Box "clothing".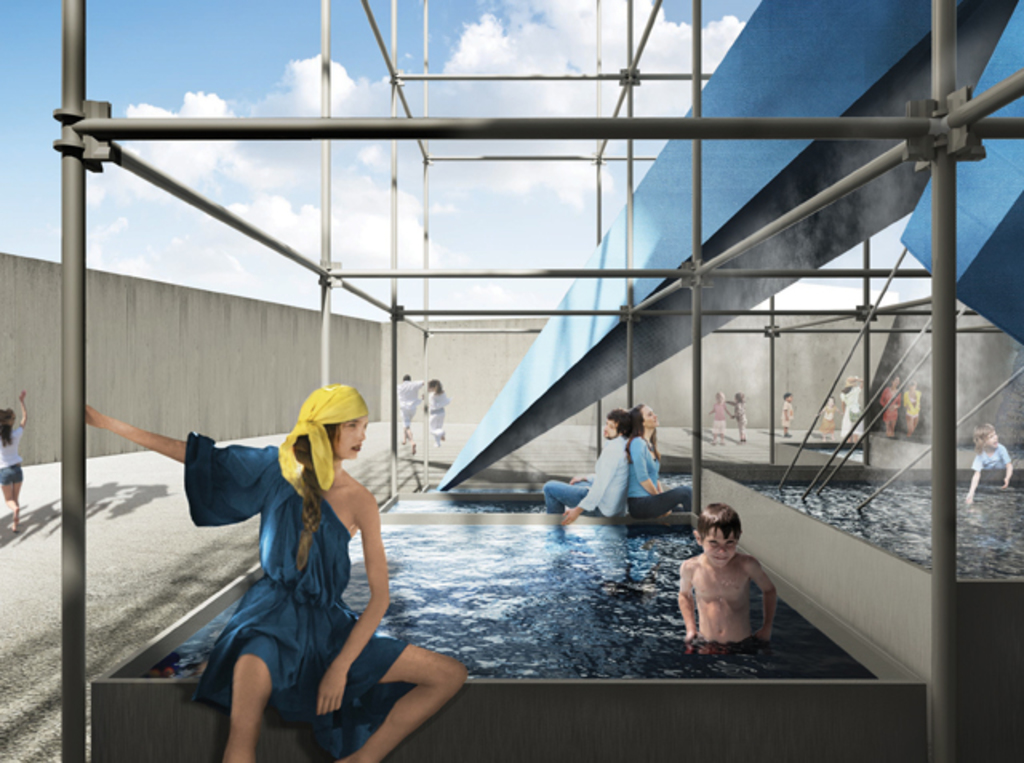
<box>547,443,626,515</box>.
